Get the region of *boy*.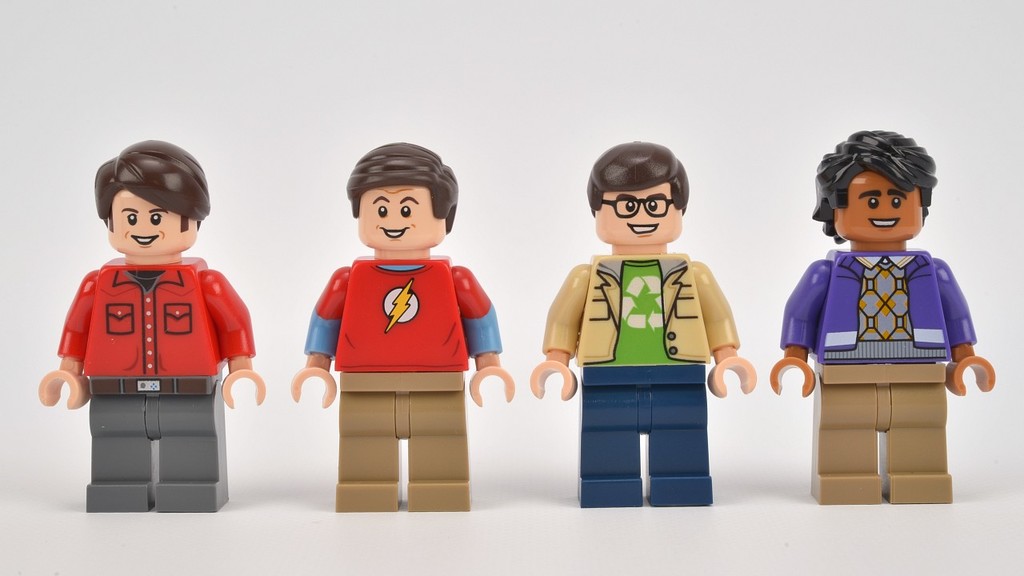
bbox=[770, 131, 994, 503].
